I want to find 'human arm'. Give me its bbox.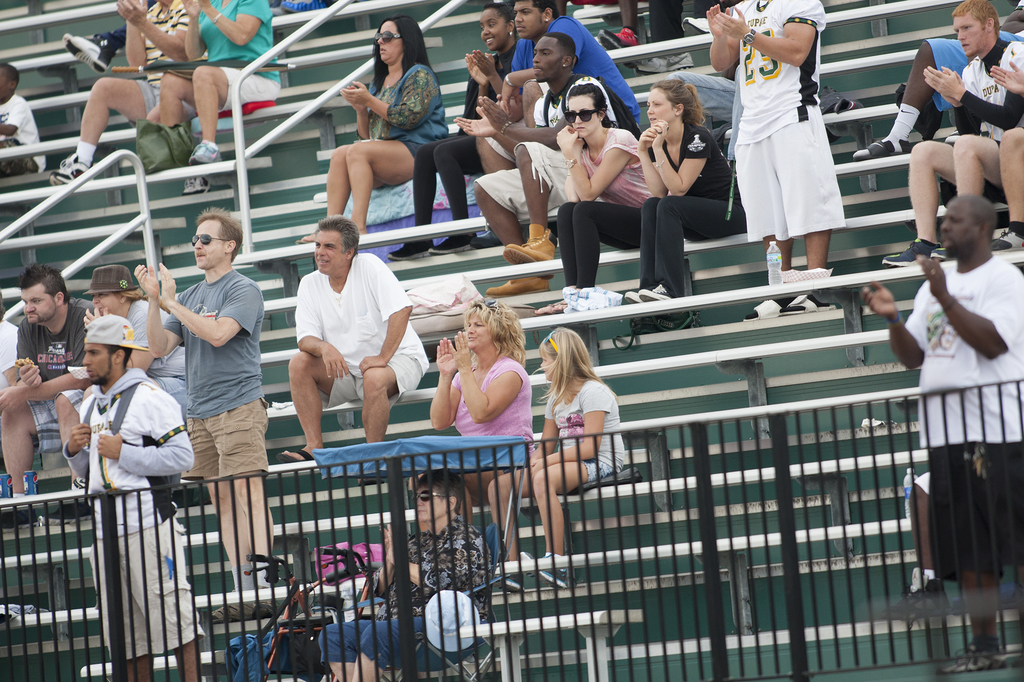
{"x1": 12, "y1": 317, "x2": 47, "y2": 391}.
